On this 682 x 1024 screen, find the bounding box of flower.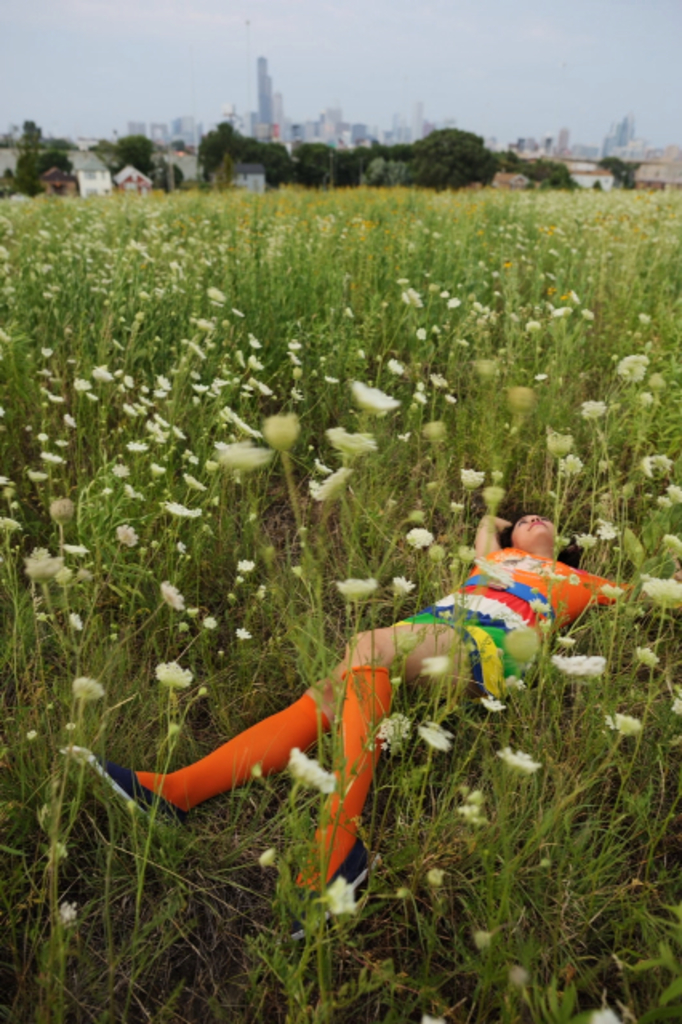
Bounding box: (42,450,64,461).
